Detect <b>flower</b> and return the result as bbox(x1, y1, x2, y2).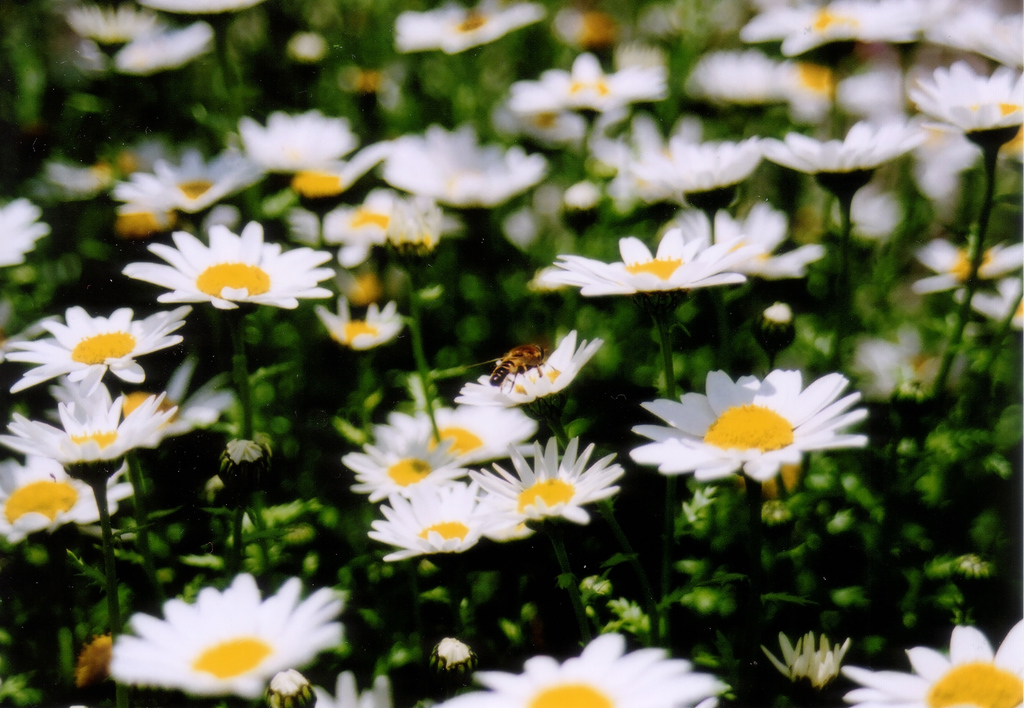
bbox(767, 635, 853, 689).
